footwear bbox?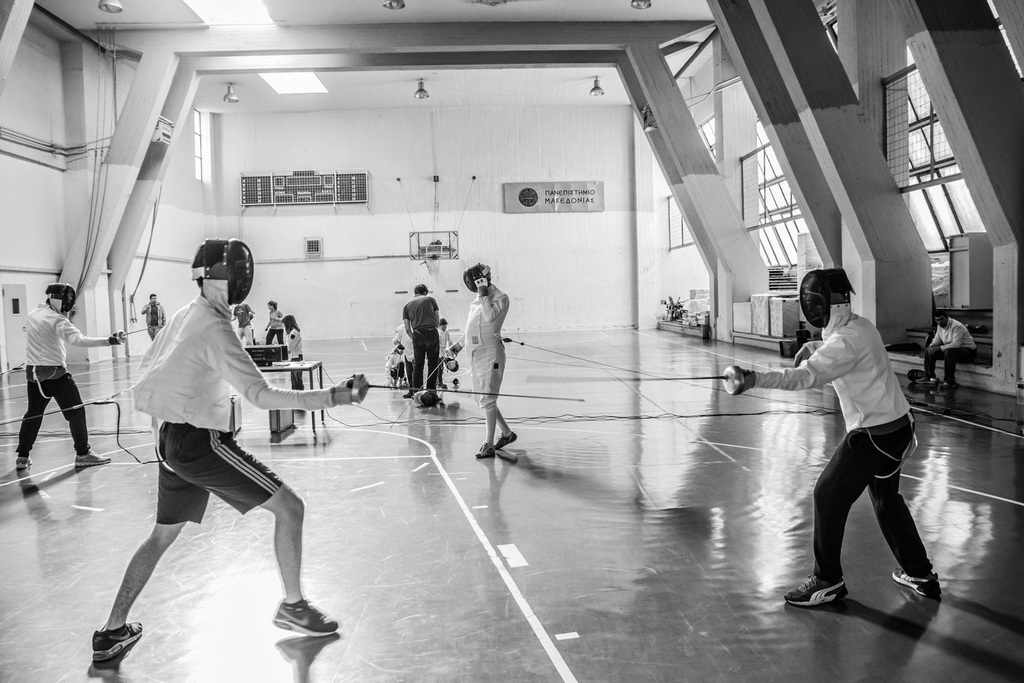
95, 618, 145, 667
